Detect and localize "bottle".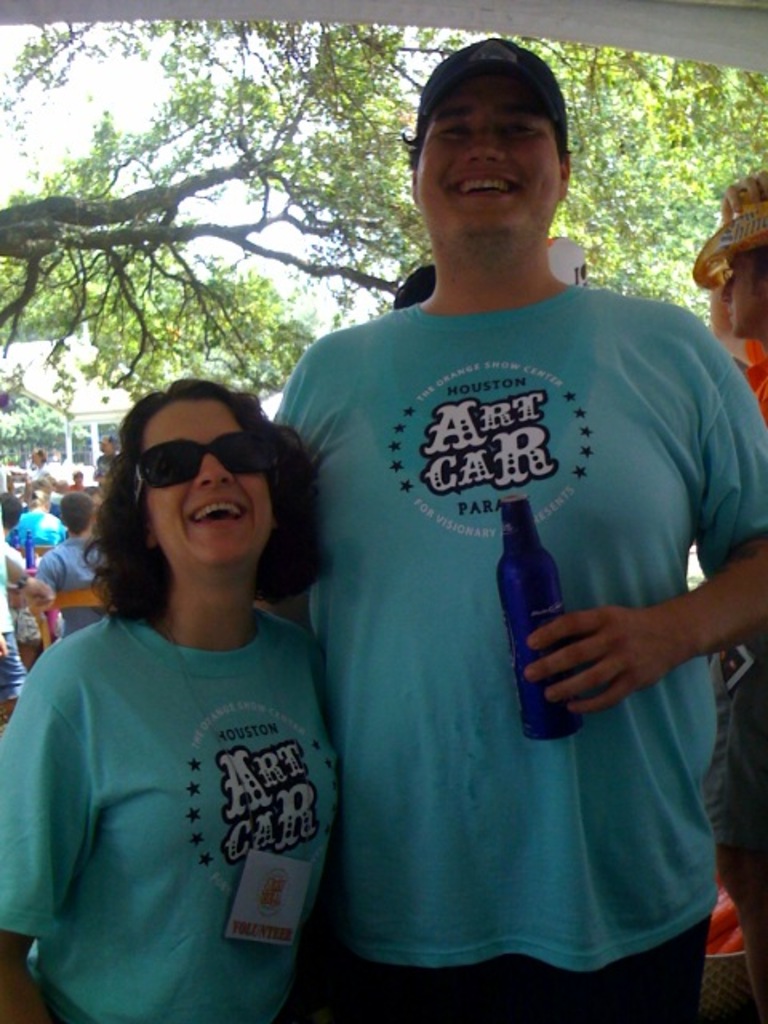
Localized at bbox=[494, 491, 582, 746].
